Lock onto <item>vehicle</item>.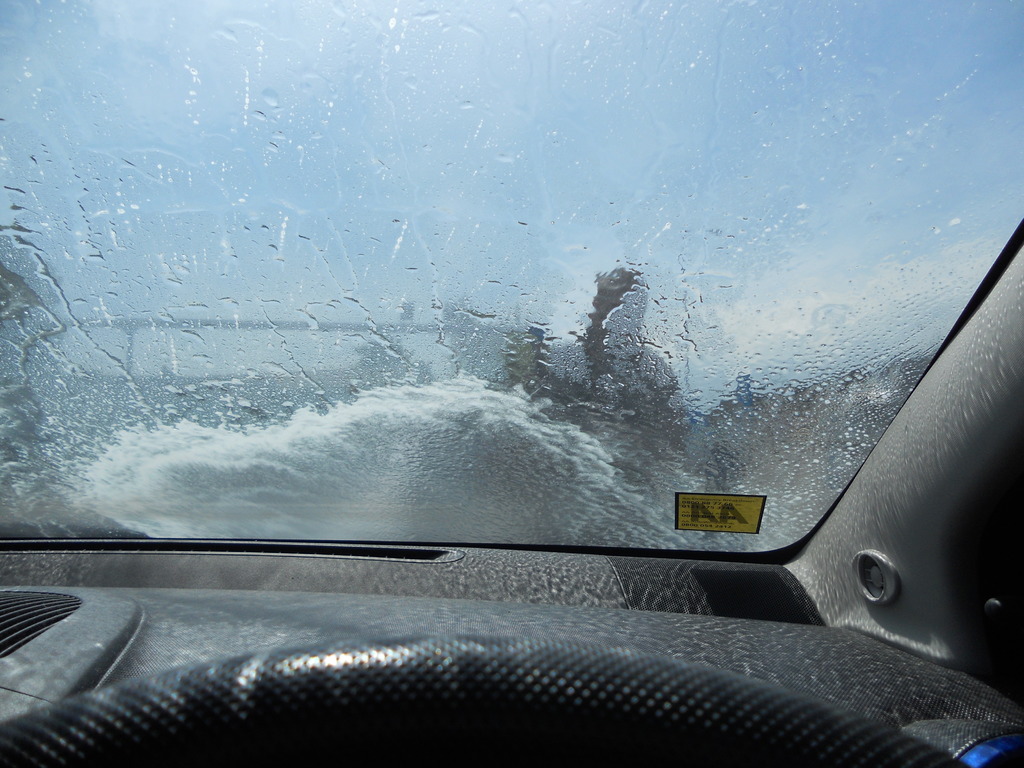
Locked: Rect(0, 0, 1023, 767).
